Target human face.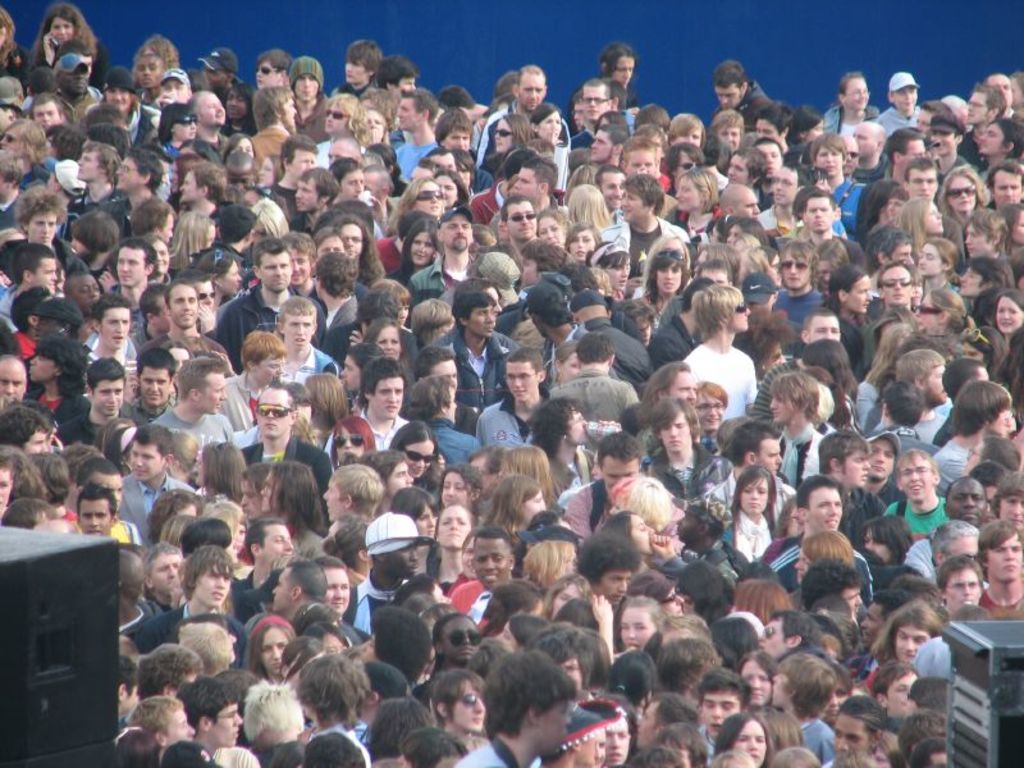
Target region: BBox(442, 212, 472, 253).
